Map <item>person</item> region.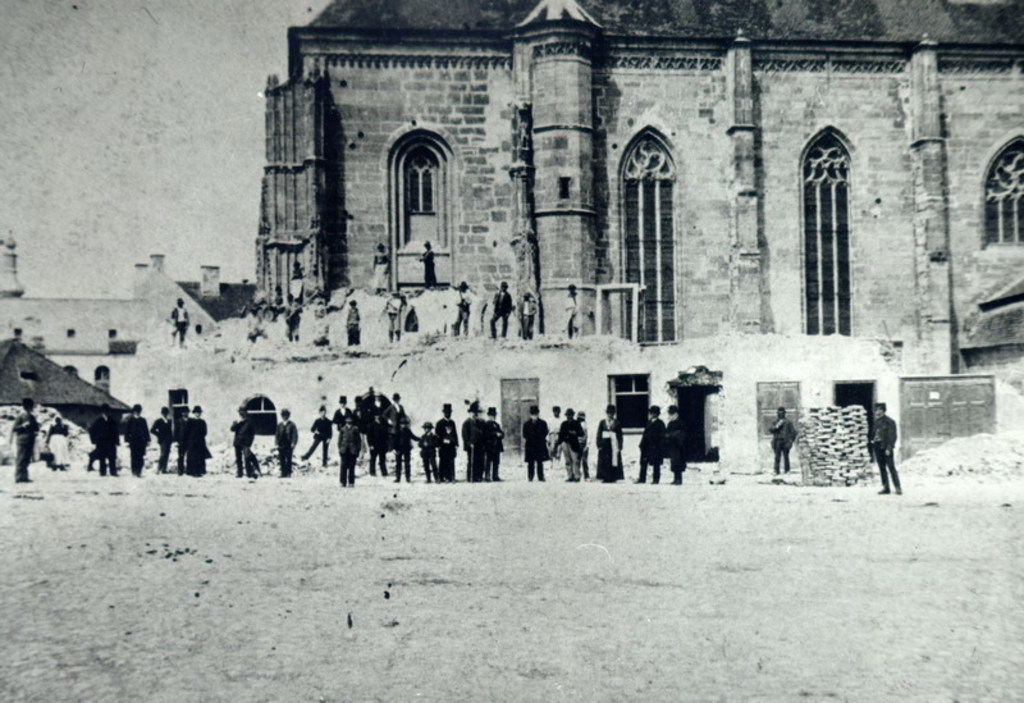
Mapped to bbox(128, 402, 150, 474).
